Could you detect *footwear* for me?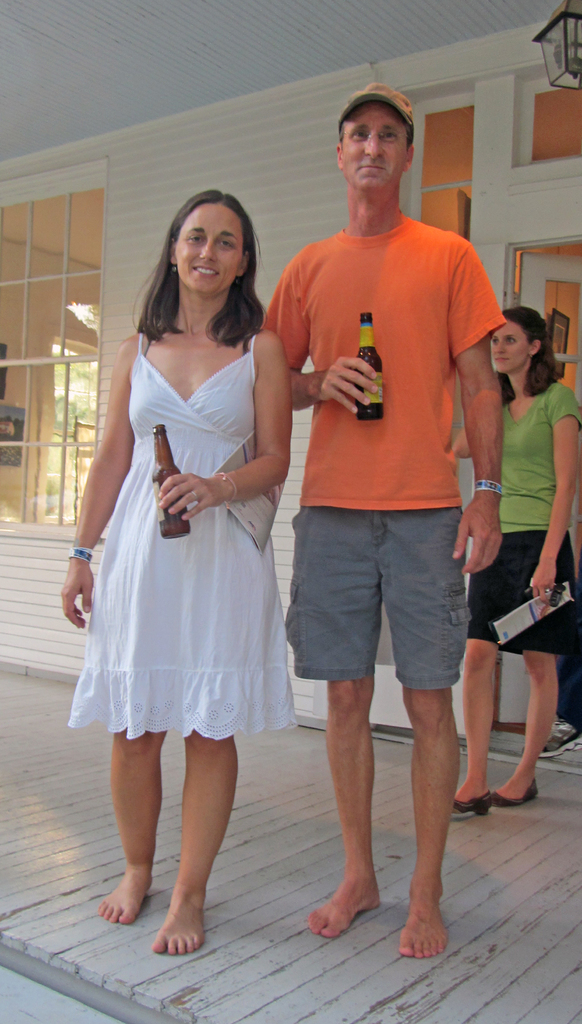
Detection result: 542:719:581:757.
